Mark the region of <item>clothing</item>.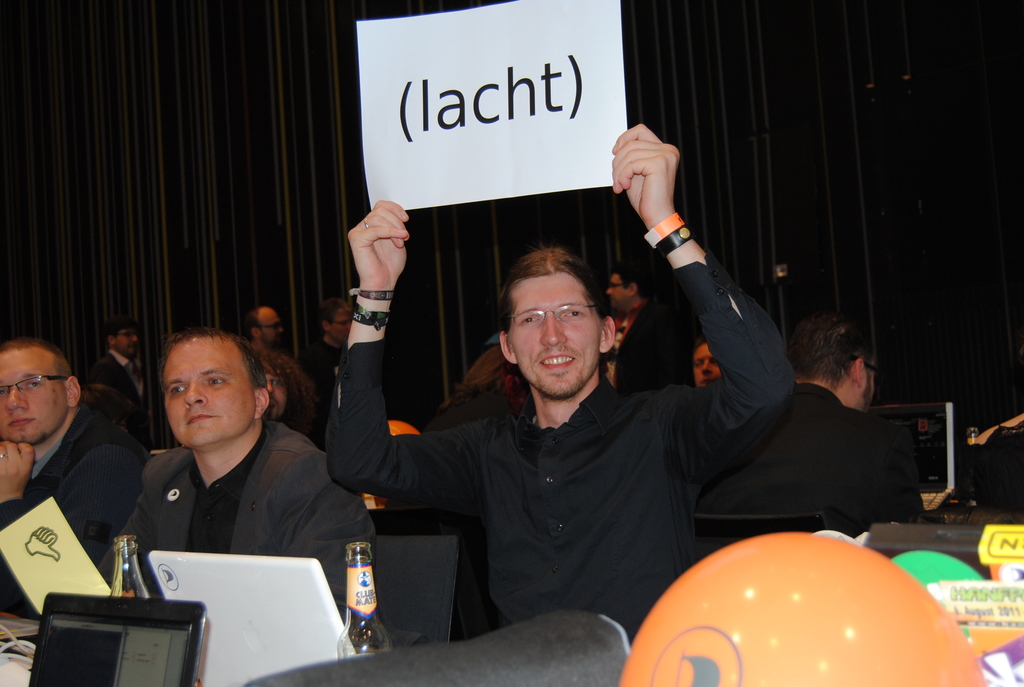
Region: (x1=93, y1=411, x2=360, y2=591).
